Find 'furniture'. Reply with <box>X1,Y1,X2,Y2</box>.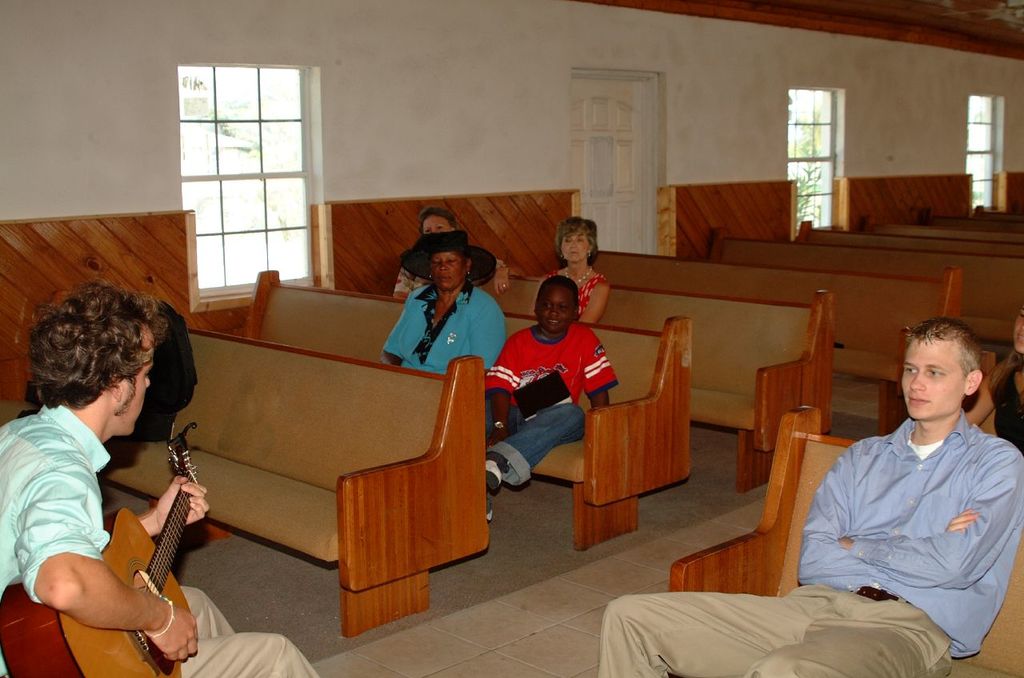
<box>788,201,1023,256</box>.
